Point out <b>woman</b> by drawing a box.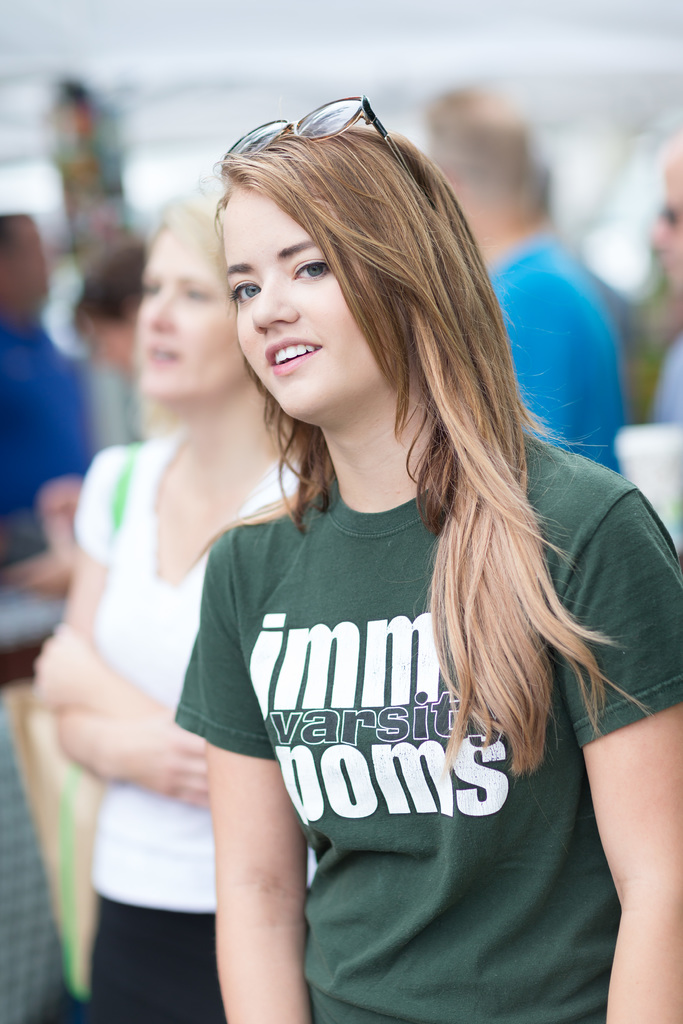
bbox=[151, 104, 682, 1023].
